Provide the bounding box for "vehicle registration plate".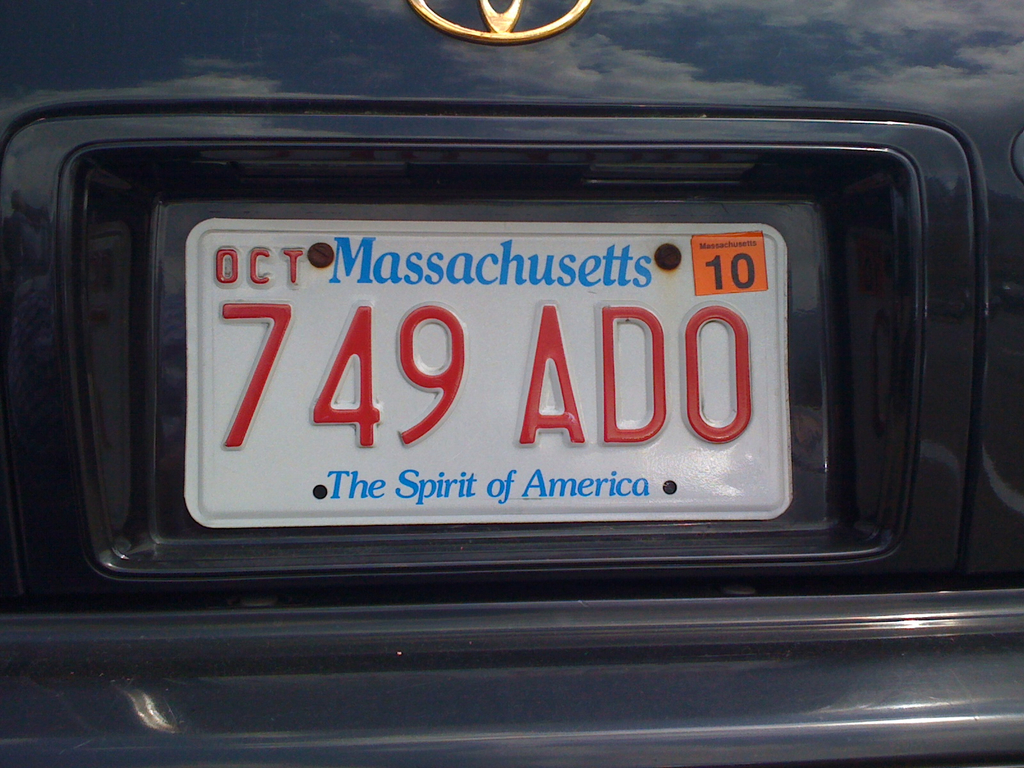
179 215 791 523.
